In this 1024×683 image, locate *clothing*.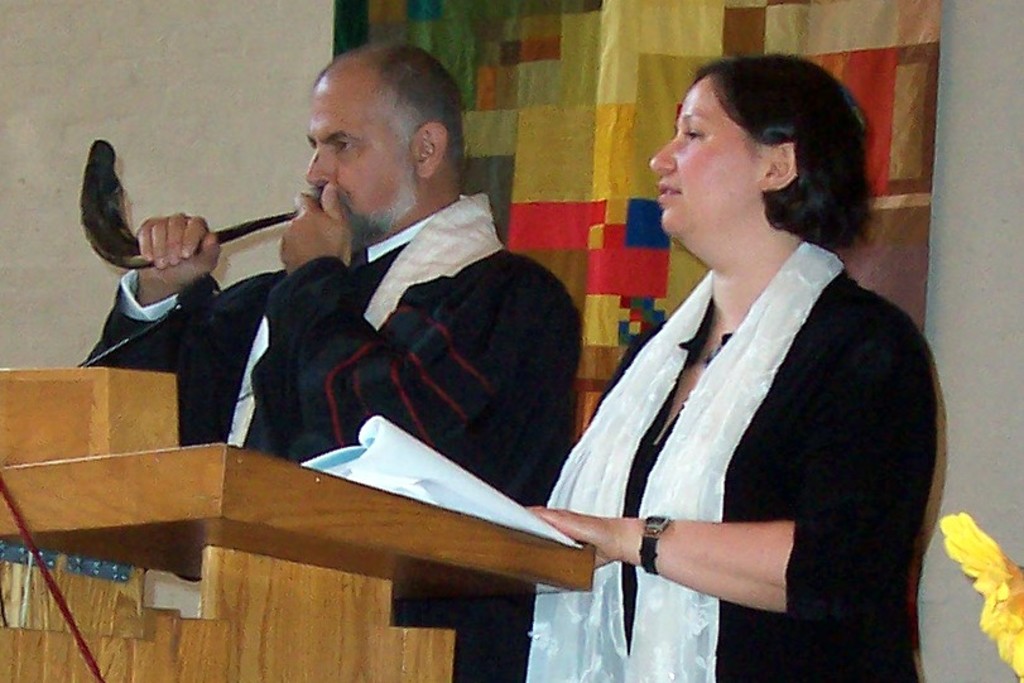
Bounding box: x1=519, y1=240, x2=938, y2=682.
